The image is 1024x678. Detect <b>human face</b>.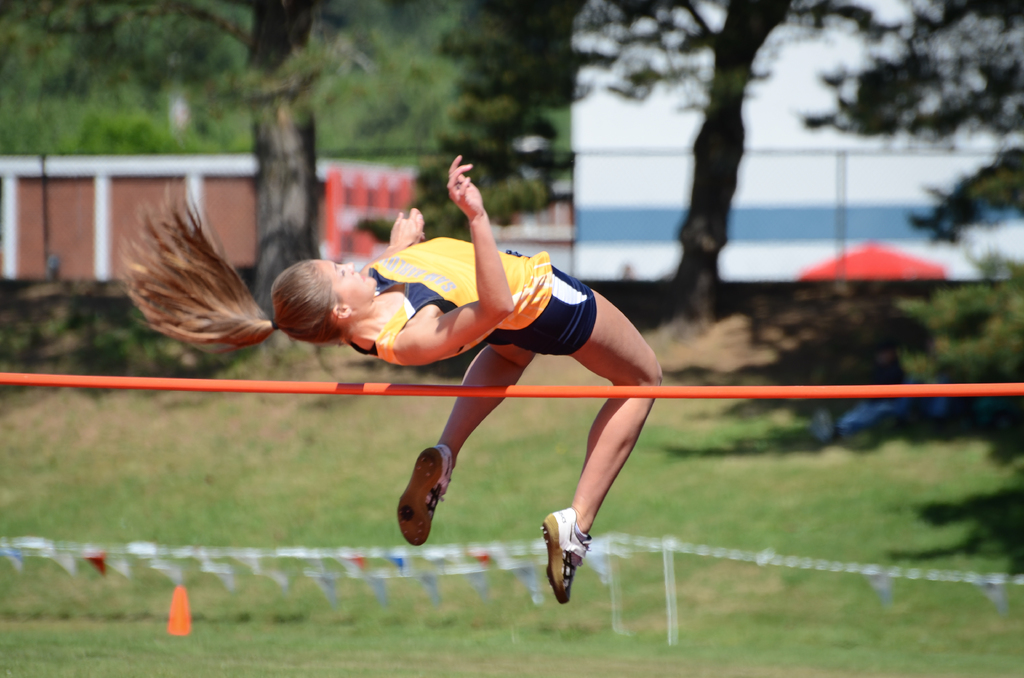
Detection: crop(312, 260, 378, 310).
